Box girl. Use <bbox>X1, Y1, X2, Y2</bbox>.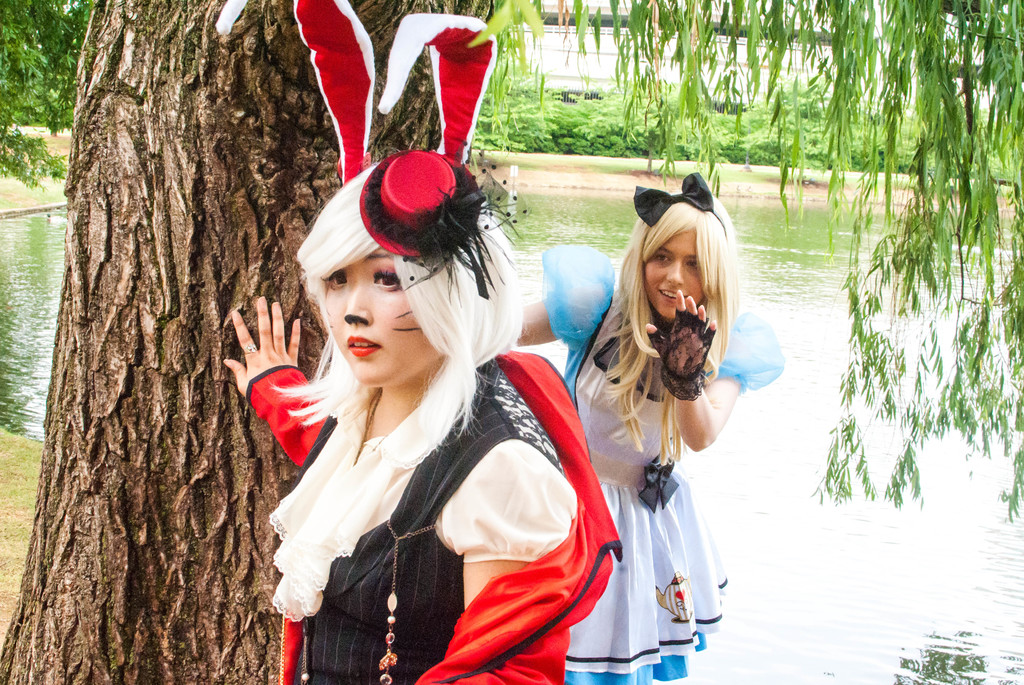
<bbox>520, 168, 781, 684</bbox>.
